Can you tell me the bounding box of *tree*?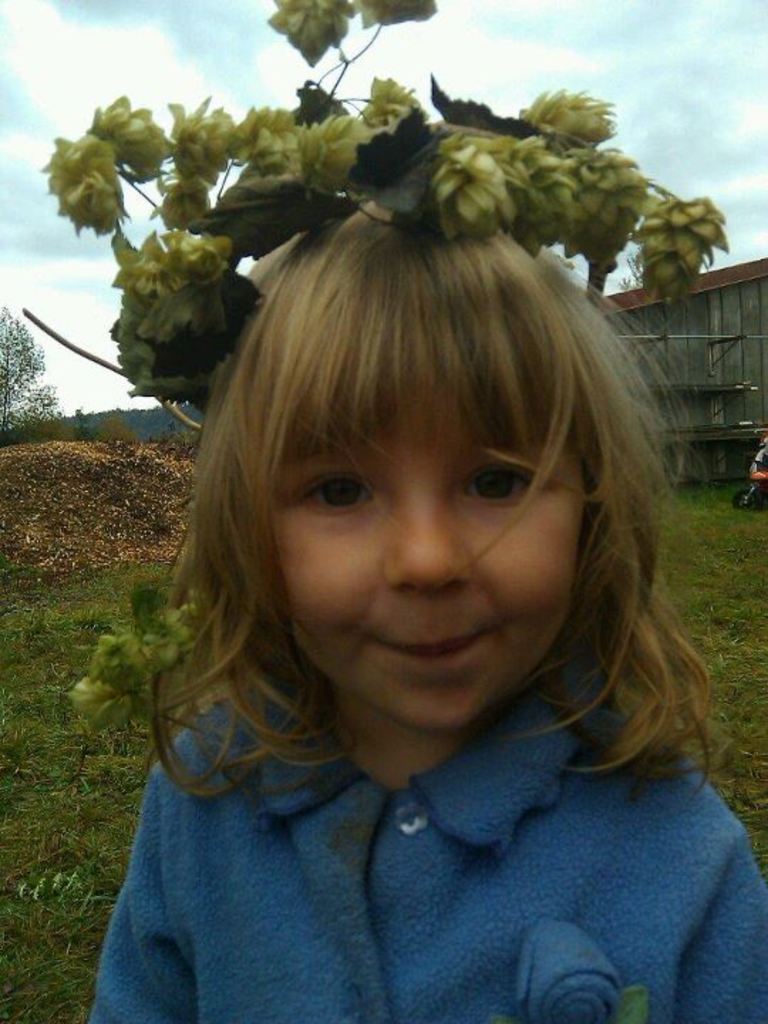
(0, 297, 64, 448).
